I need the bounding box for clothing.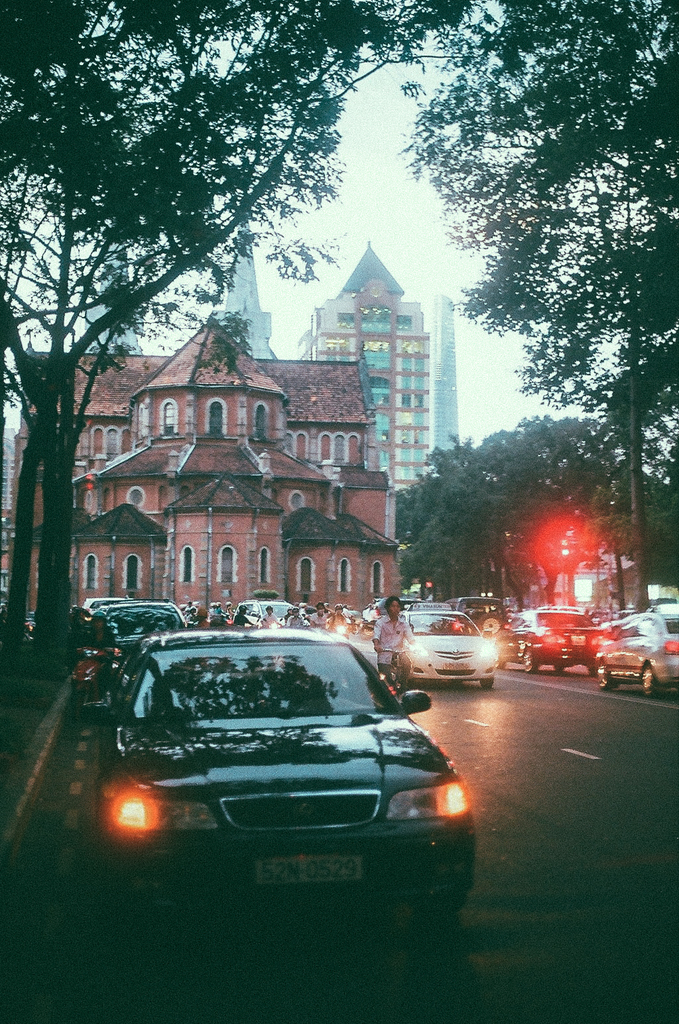
Here it is: (329, 607, 353, 630).
